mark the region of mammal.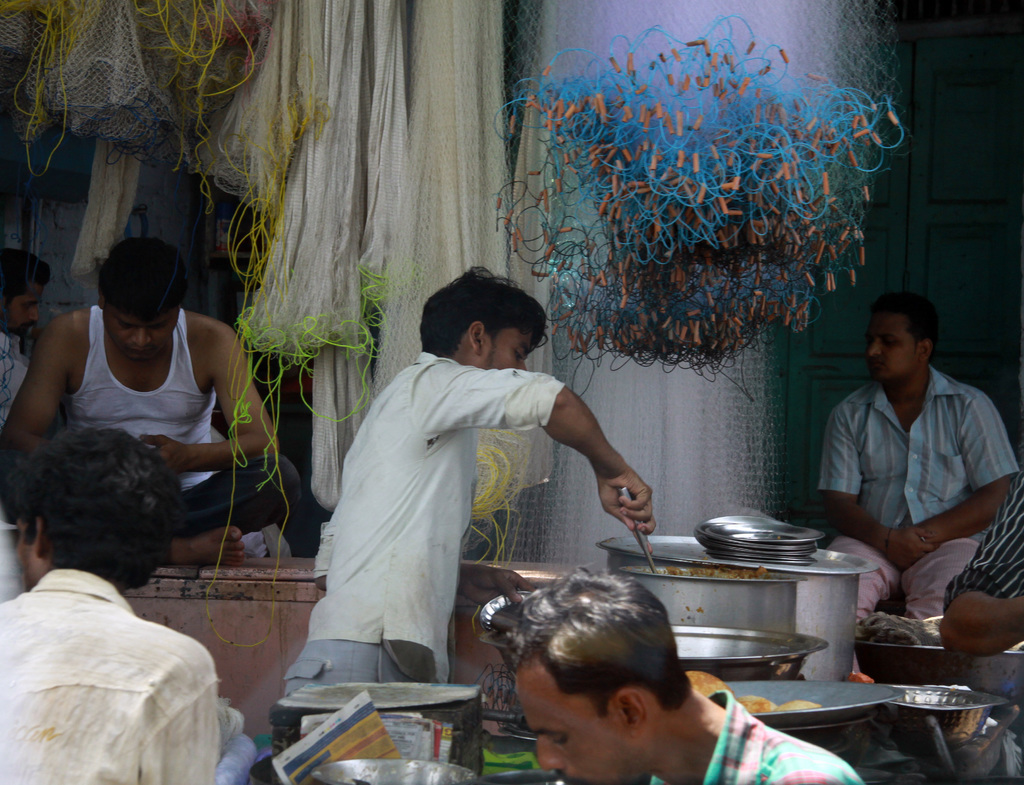
Region: (815,295,1018,667).
